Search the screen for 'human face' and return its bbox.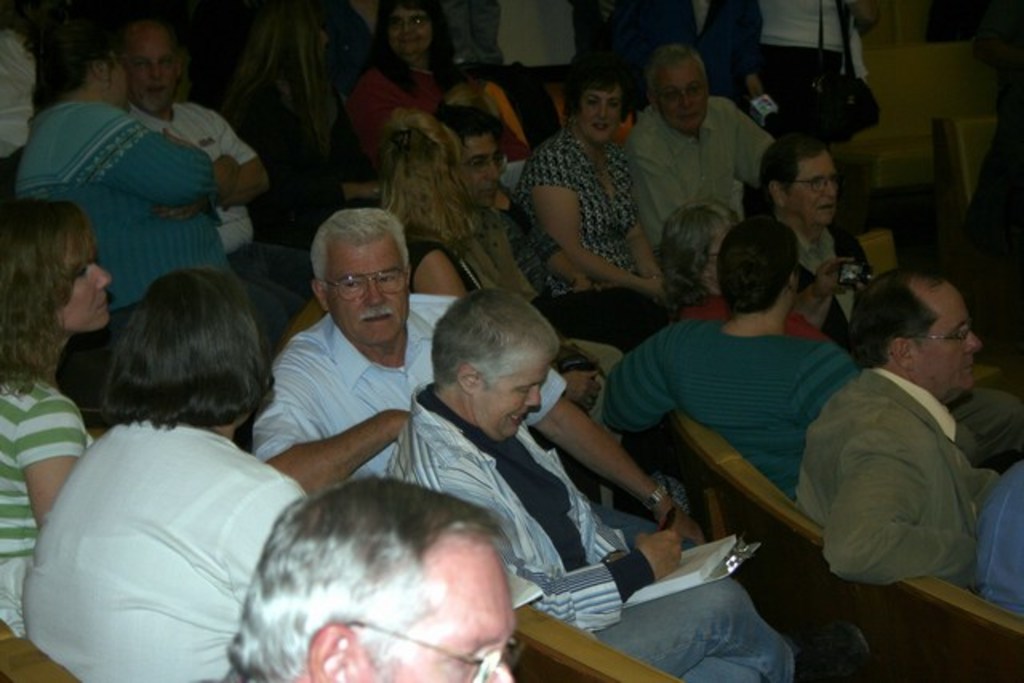
Found: [59, 240, 110, 338].
